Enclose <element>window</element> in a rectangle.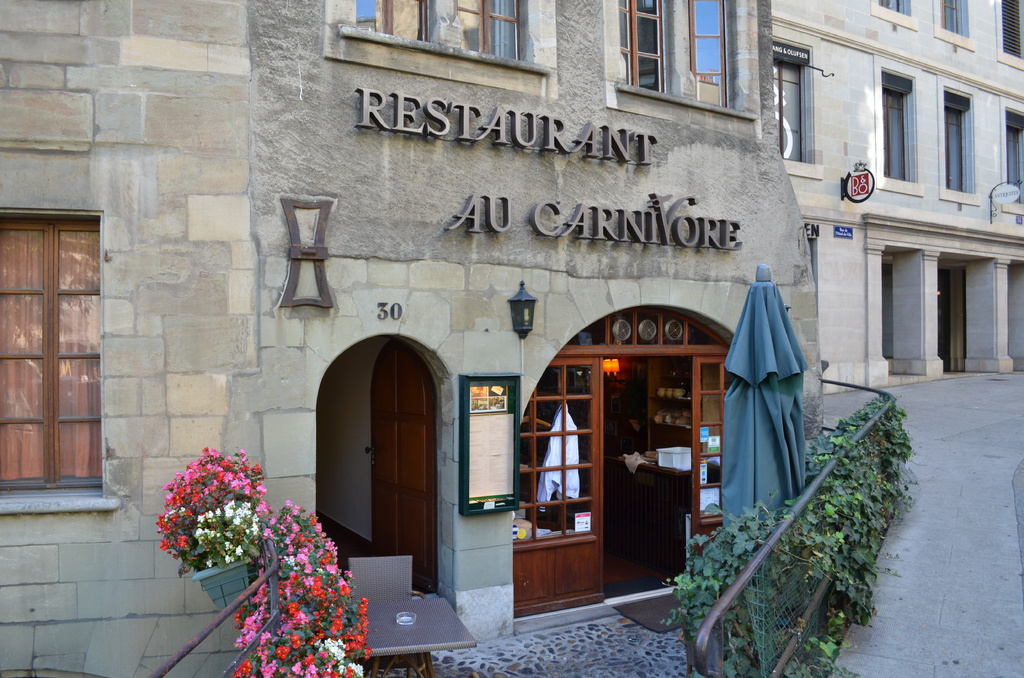
rect(935, 86, 979, 201).
